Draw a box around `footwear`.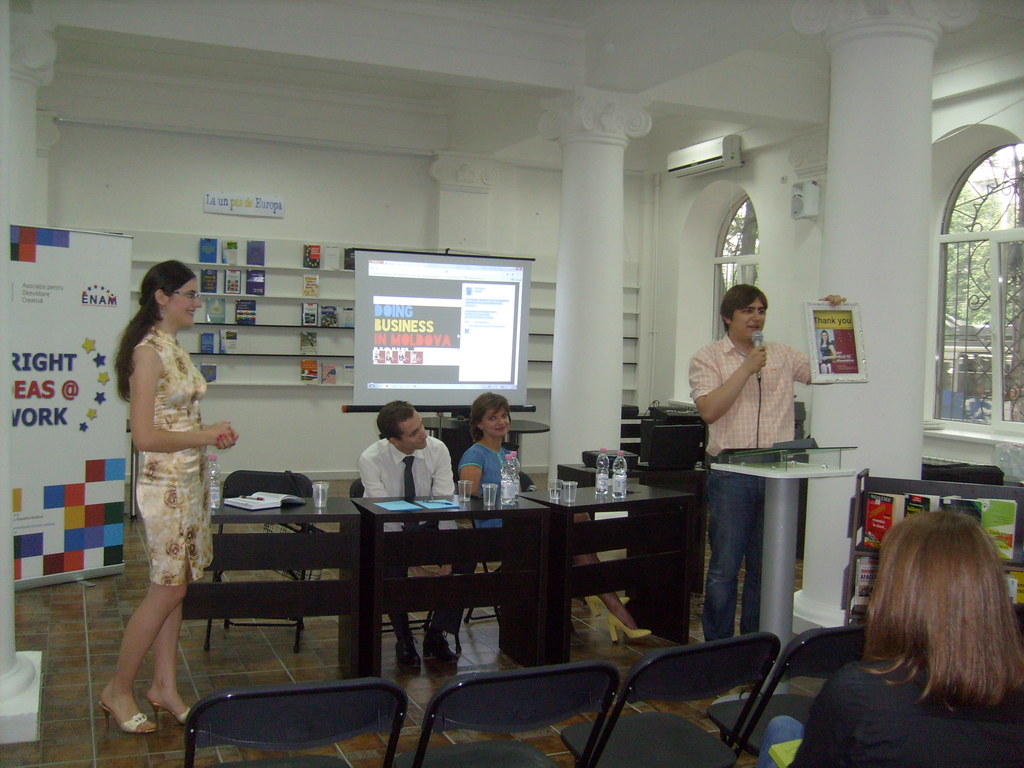
(left=430, top=628, right=459, bottom=659).
